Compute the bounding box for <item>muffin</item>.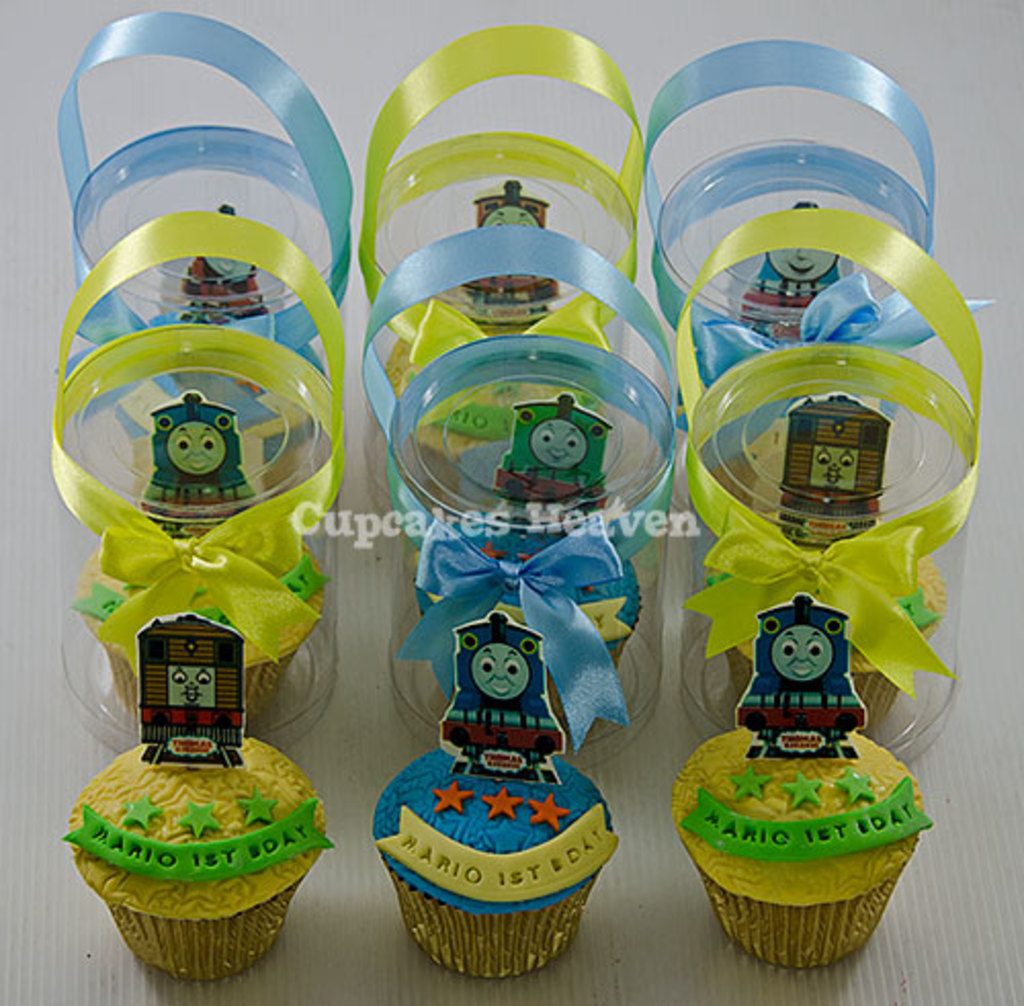
670:727:932:973.
